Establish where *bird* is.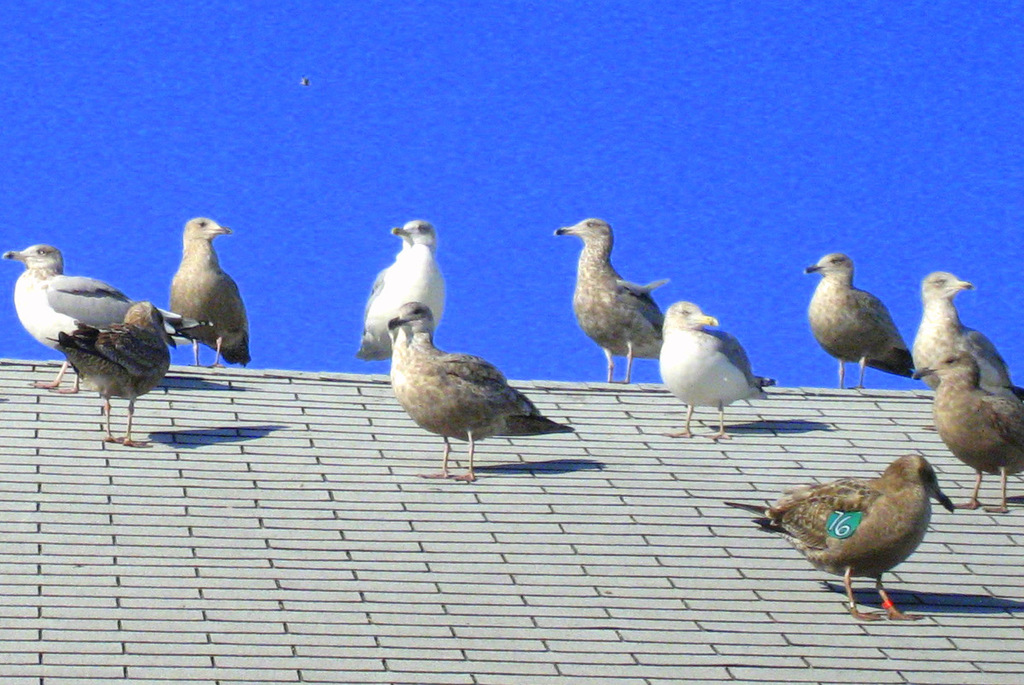
Established at 800:252:917:390.
